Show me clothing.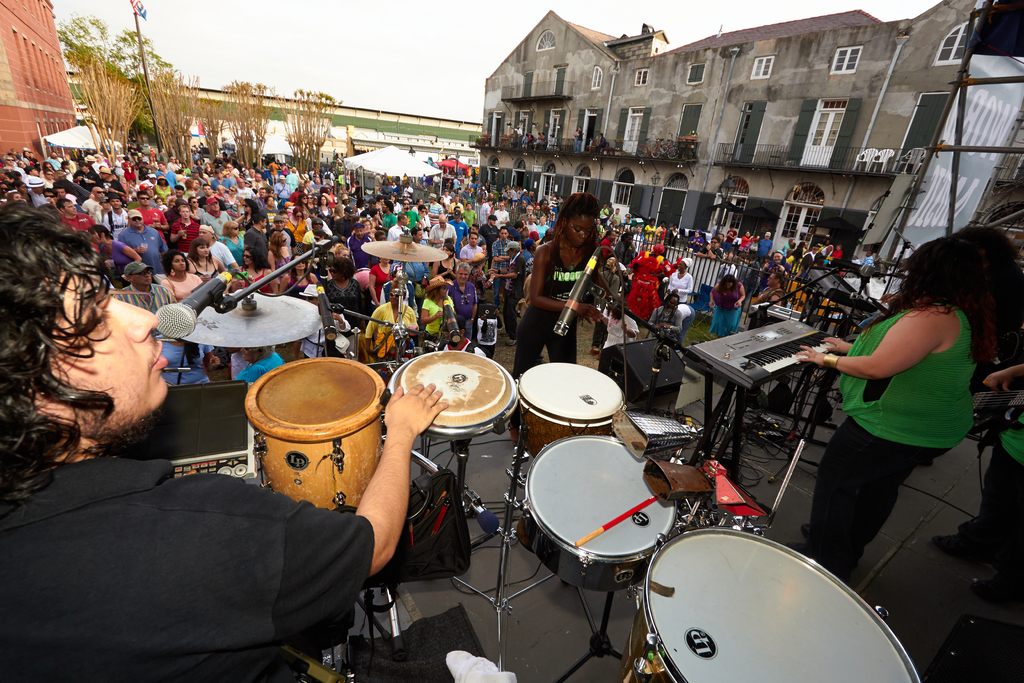
clothing is here: BBox(369, 260, 392, 293).
